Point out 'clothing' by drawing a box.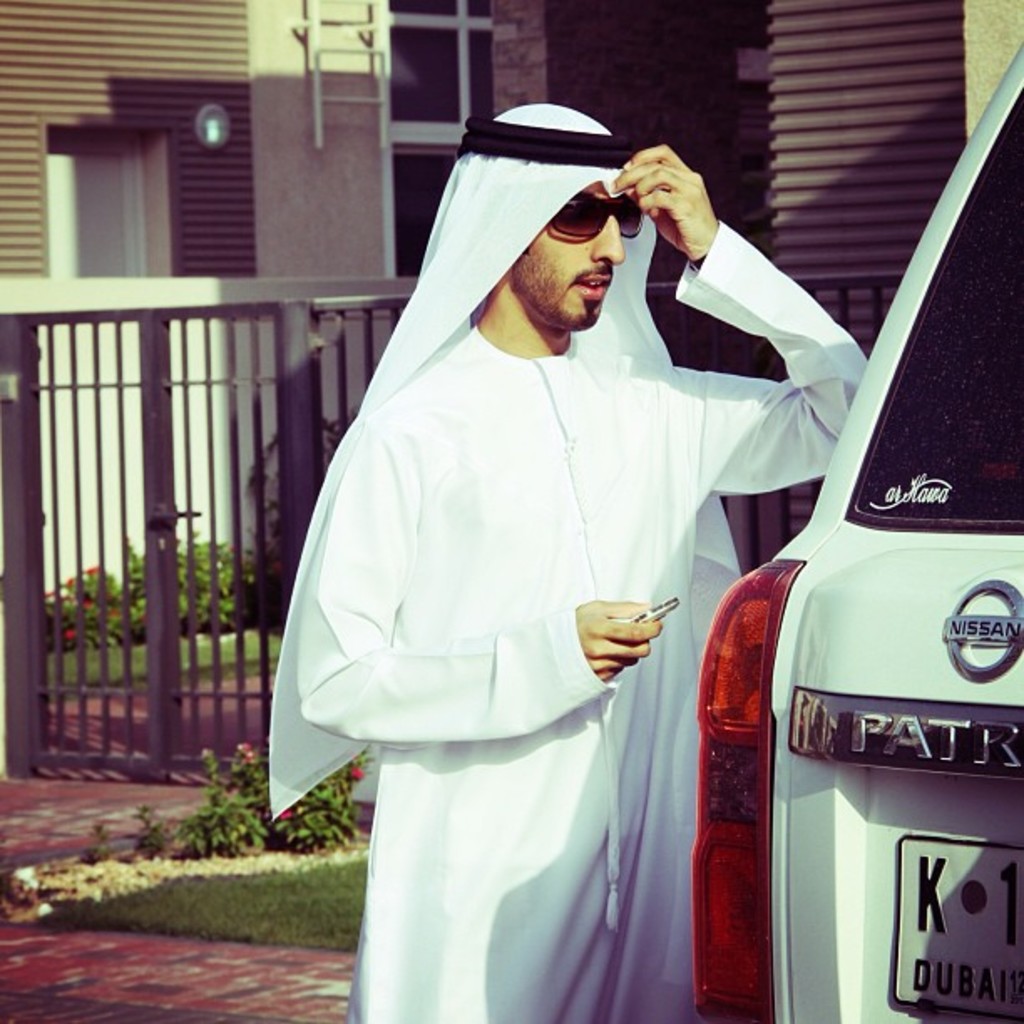
(243, 95, 888, 1022).
